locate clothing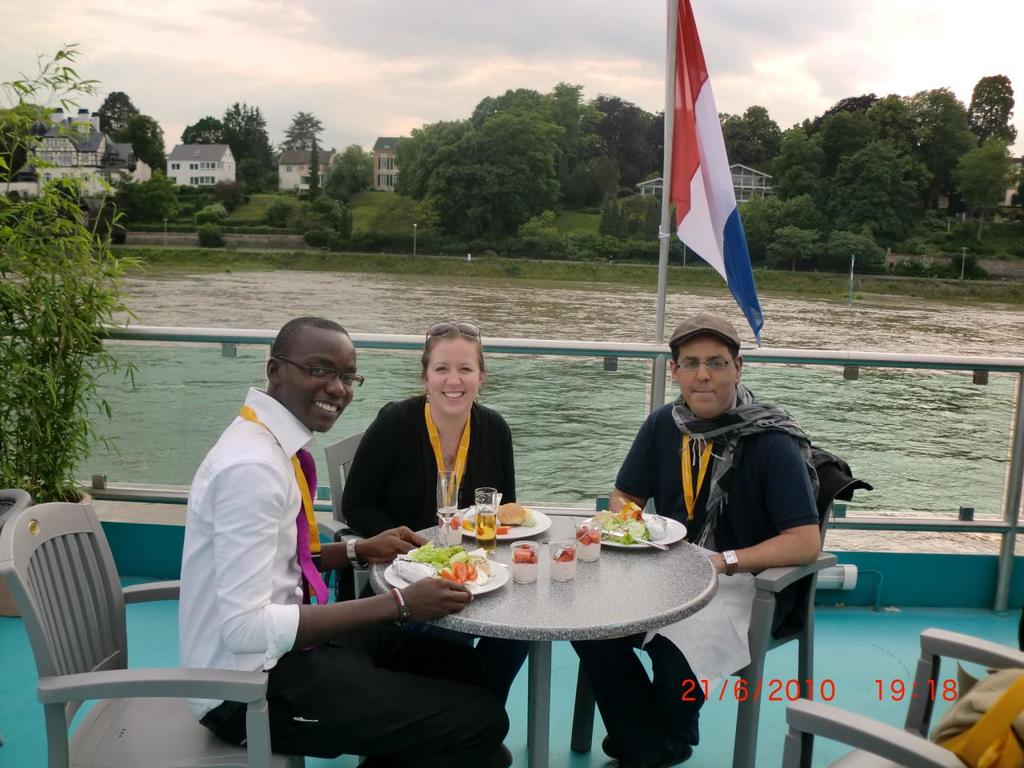
330/390/530/762
